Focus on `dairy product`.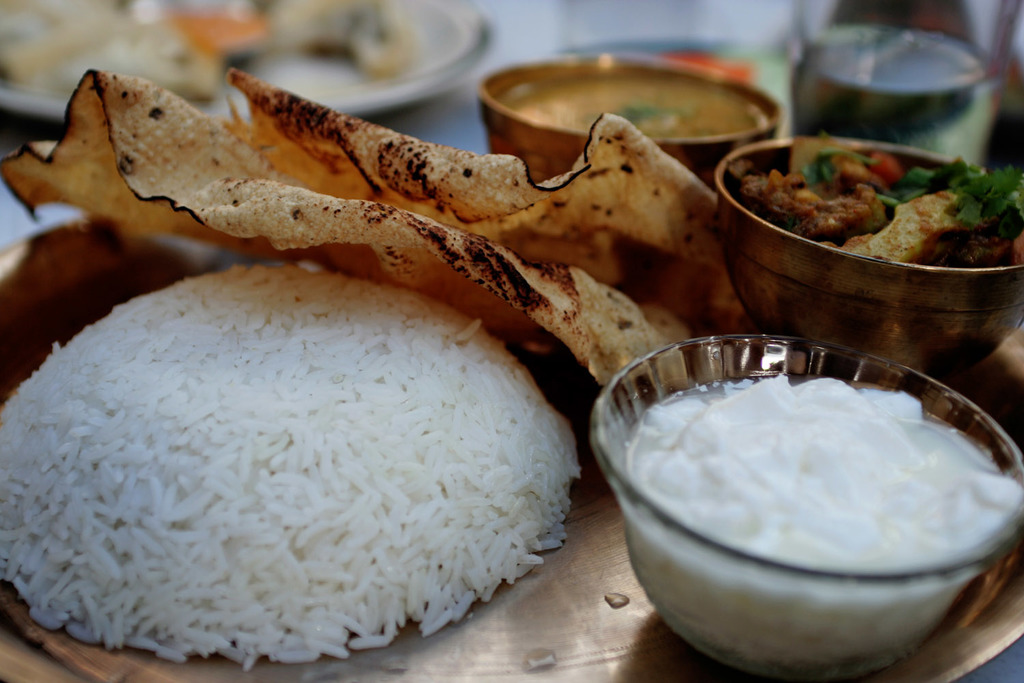
Focused at bbox(610, 339, 1008, 651).
